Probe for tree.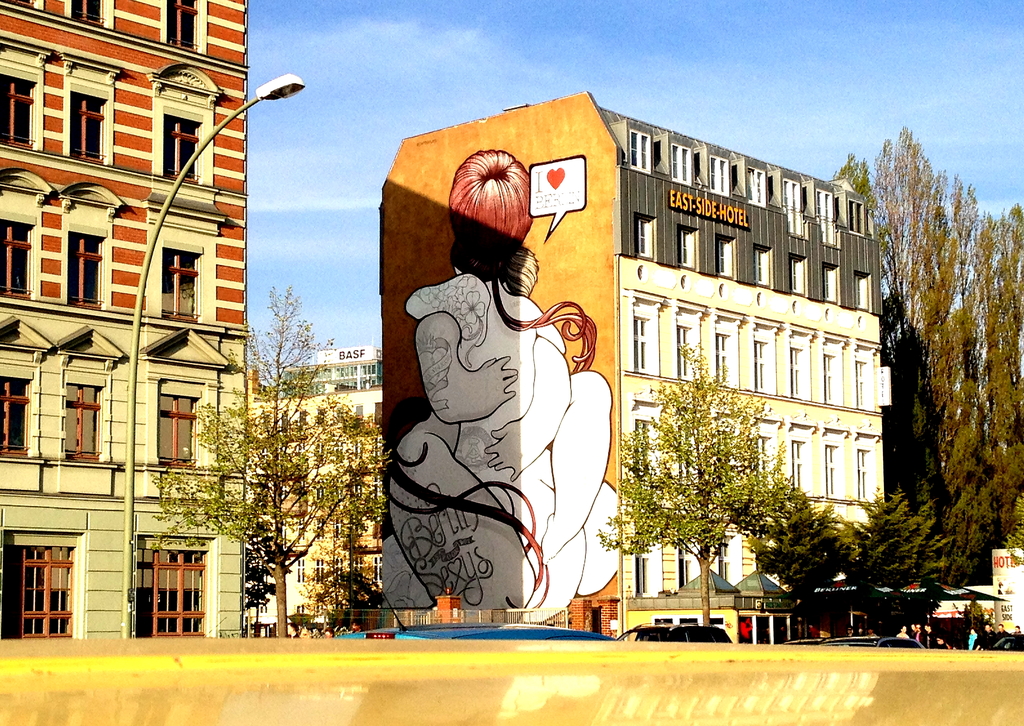
Probe result: x1=152, y1=280, x2=397, y2=638.
